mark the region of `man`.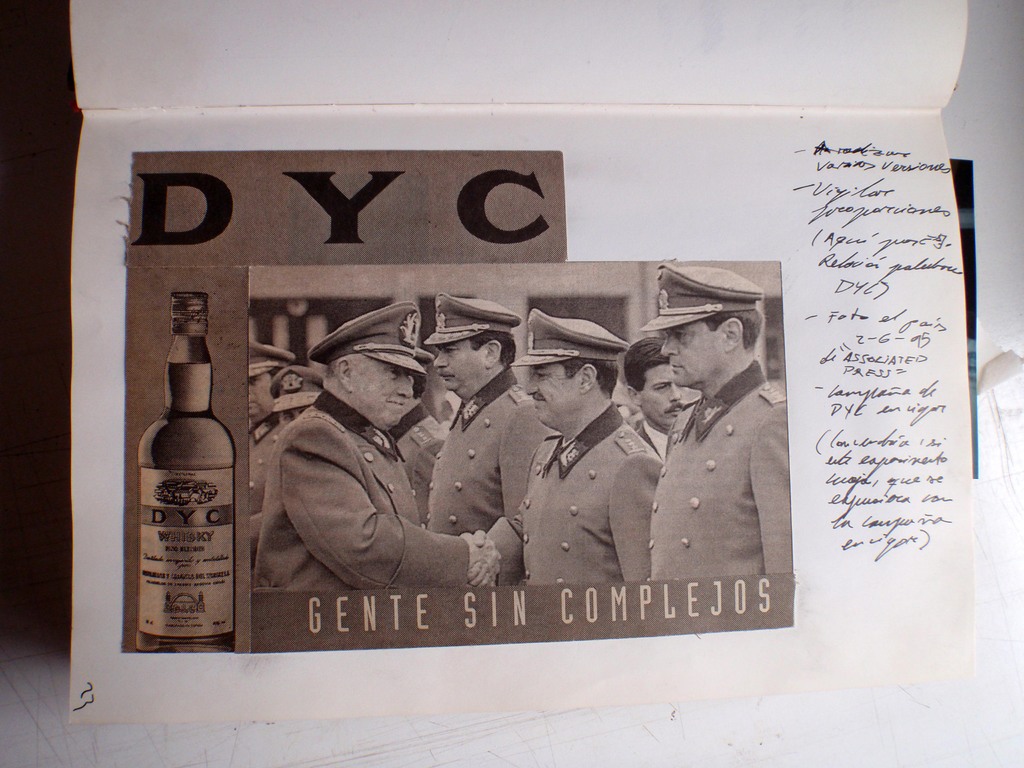
Region: {"left": 607, "top": 337, "right": 692, "bottom": 469}.
